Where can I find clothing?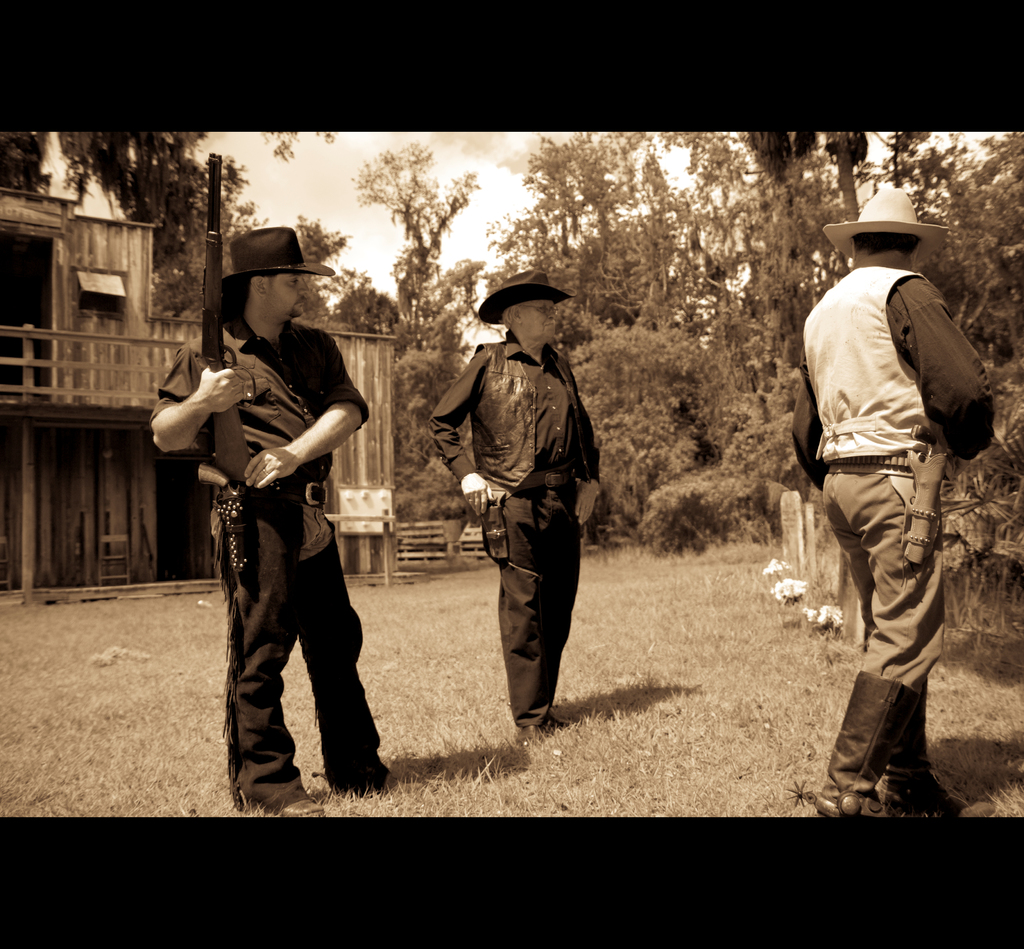
You can find it at <region>788, 272, 993, 788</region>.
